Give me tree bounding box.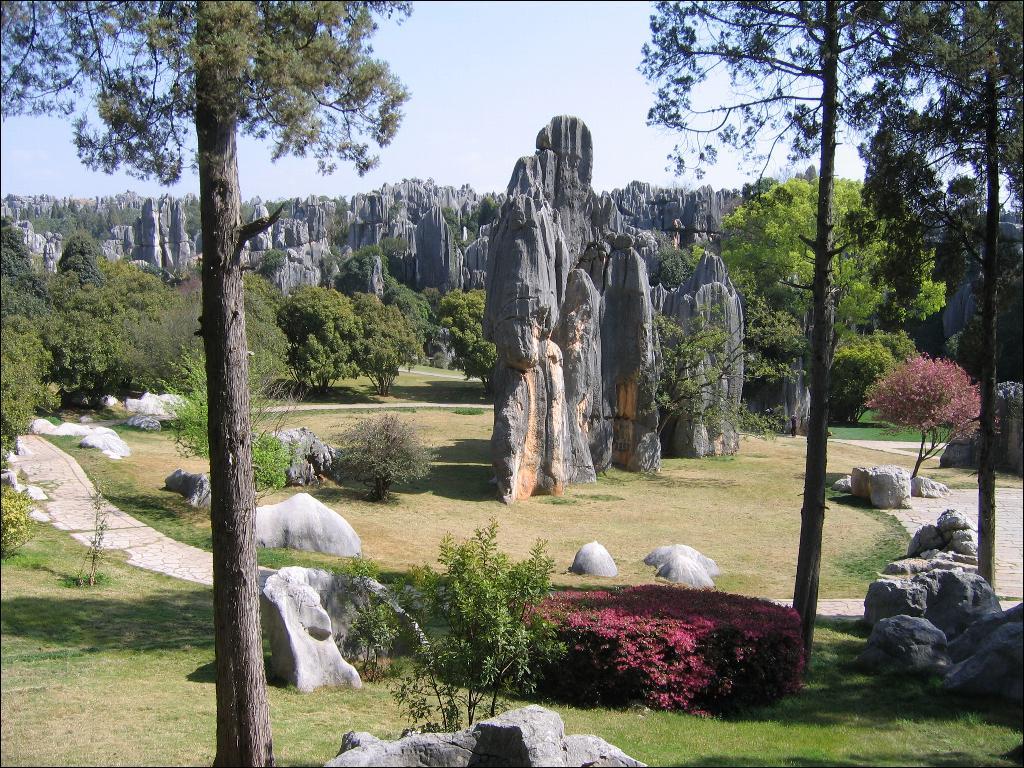
region(627, 5, 929, 686).
